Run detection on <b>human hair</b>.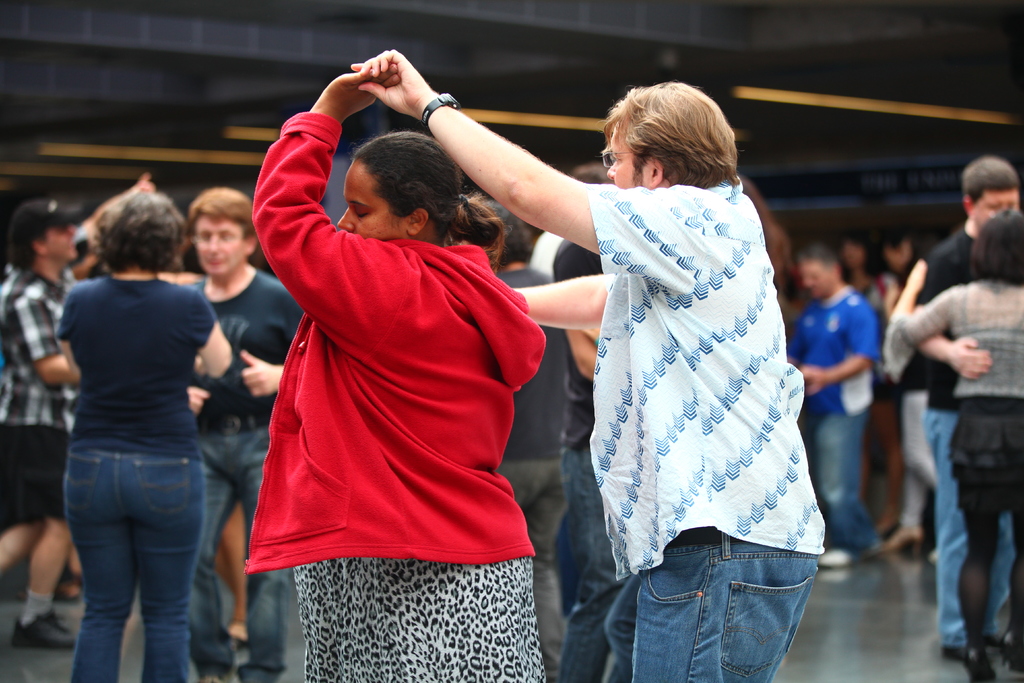
Result: left=955, top=152, right=1018, bottom=208.
